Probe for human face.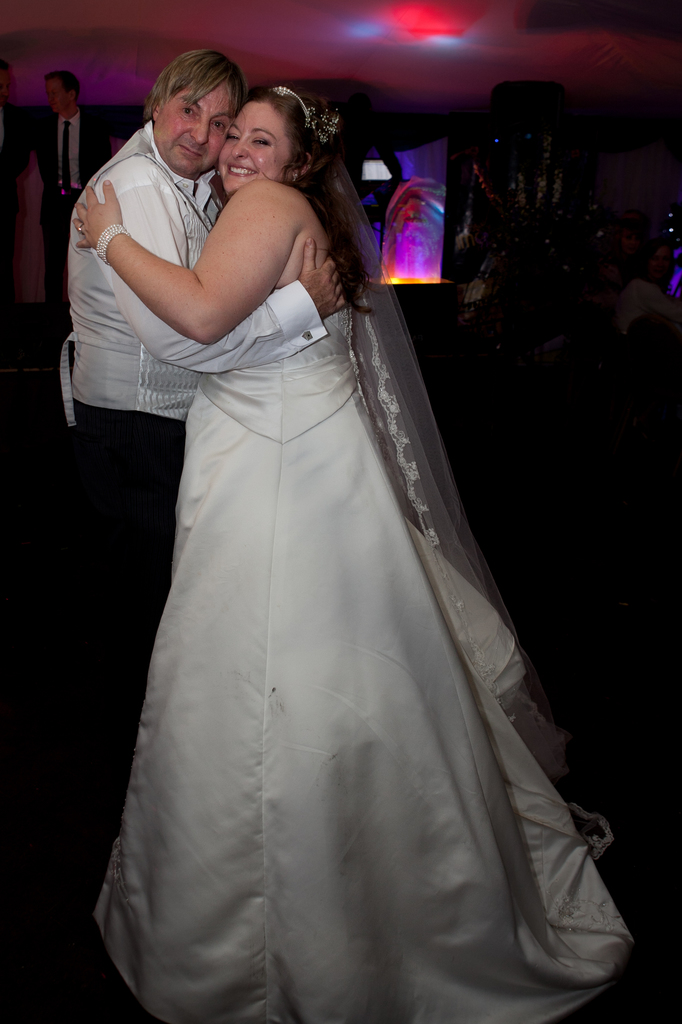
Probe result: 154/80/240/162.
